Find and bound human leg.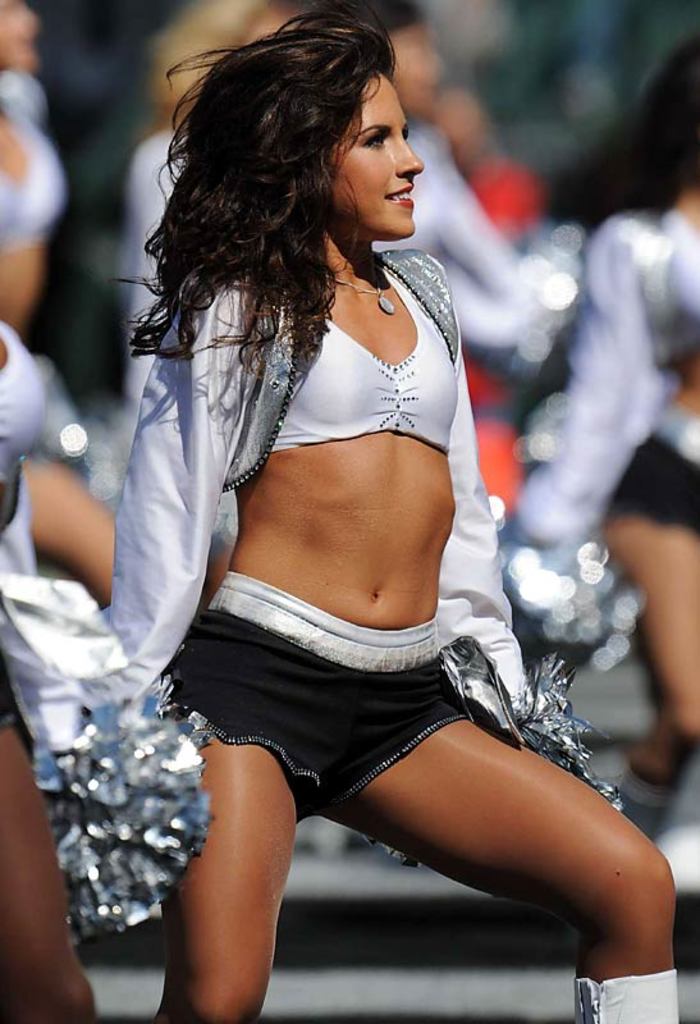
Bound: select_region(29, 451, 115, 603).
